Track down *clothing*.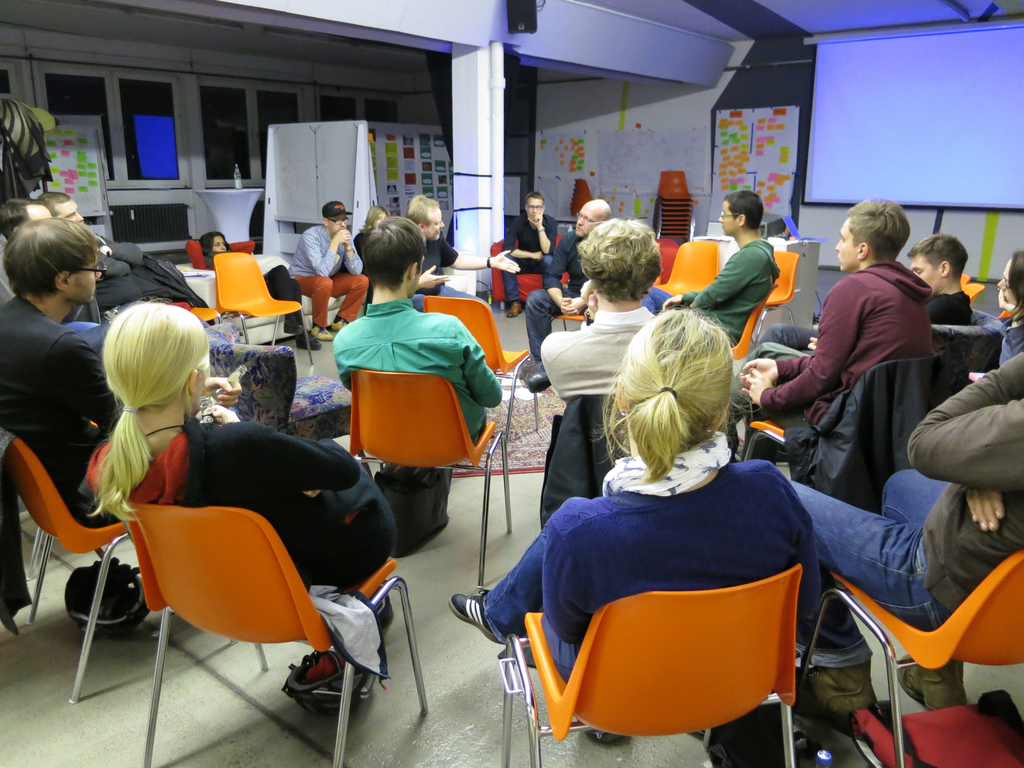
Tracked to {"x1": 337, "y1": 300, "x2": 507, "y2": 448}.
